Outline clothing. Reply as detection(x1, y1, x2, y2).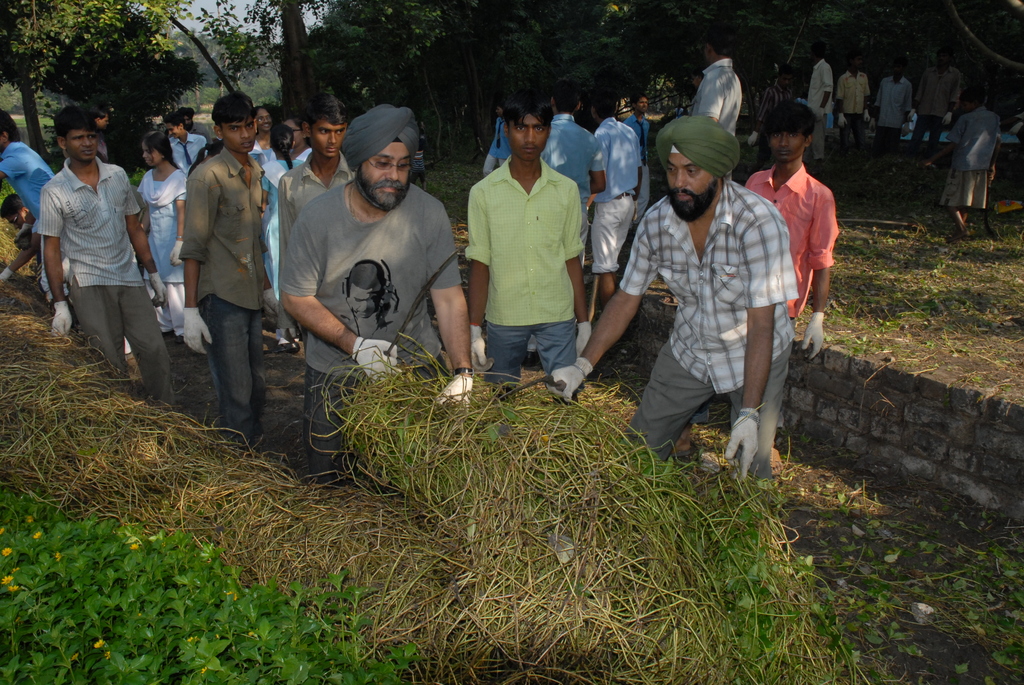
detection(808, 56, 831, 175).
